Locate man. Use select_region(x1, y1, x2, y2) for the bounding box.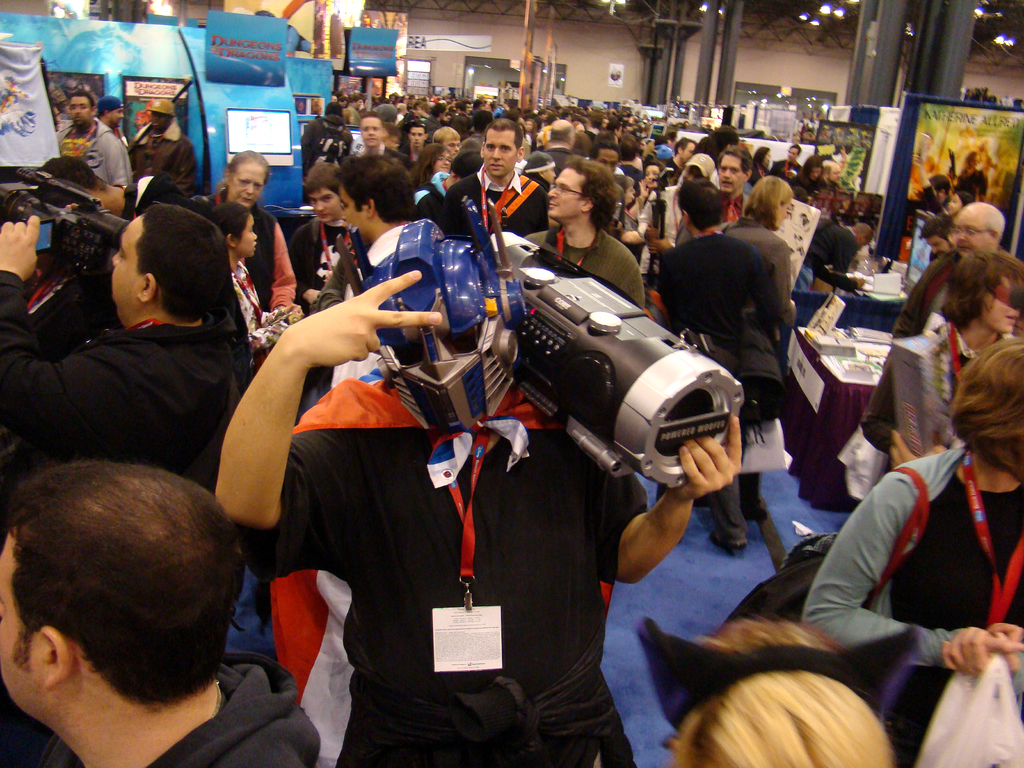
select_region(134, 94, 202, 196).
